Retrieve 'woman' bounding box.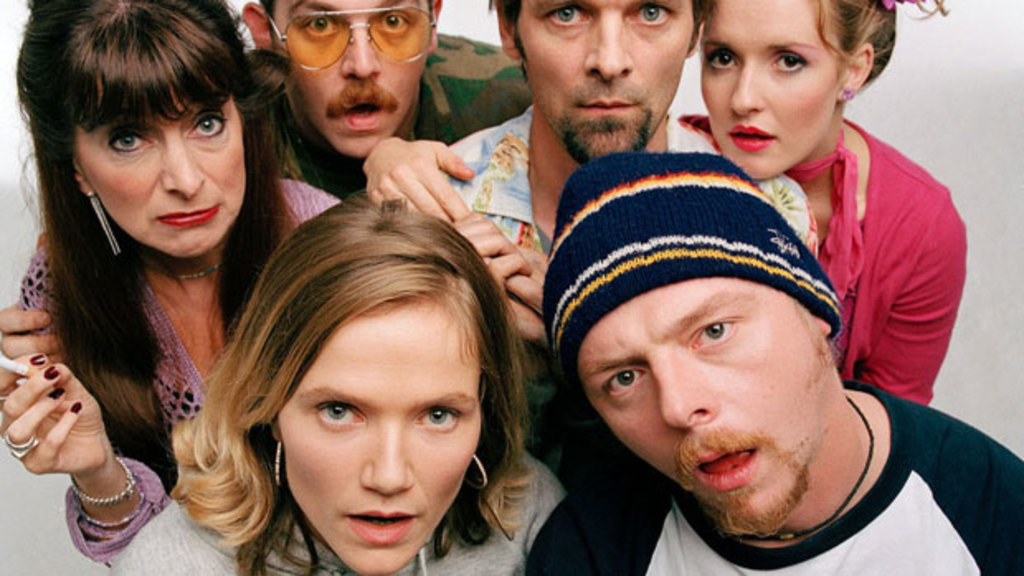
Bounding box: rect(0, 0, 345, 574).
